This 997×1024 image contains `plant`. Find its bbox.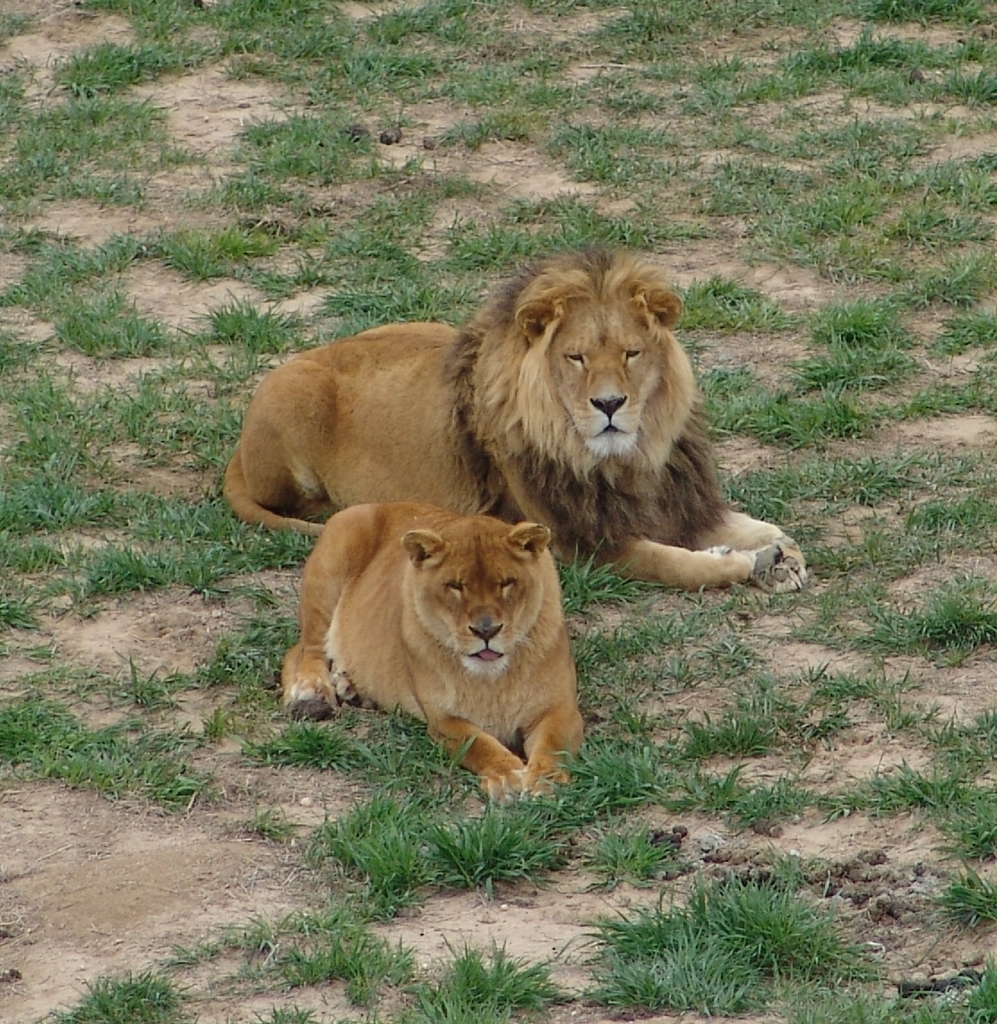
pyautogui.locateOnScreen(263, 922, 420, 998).
